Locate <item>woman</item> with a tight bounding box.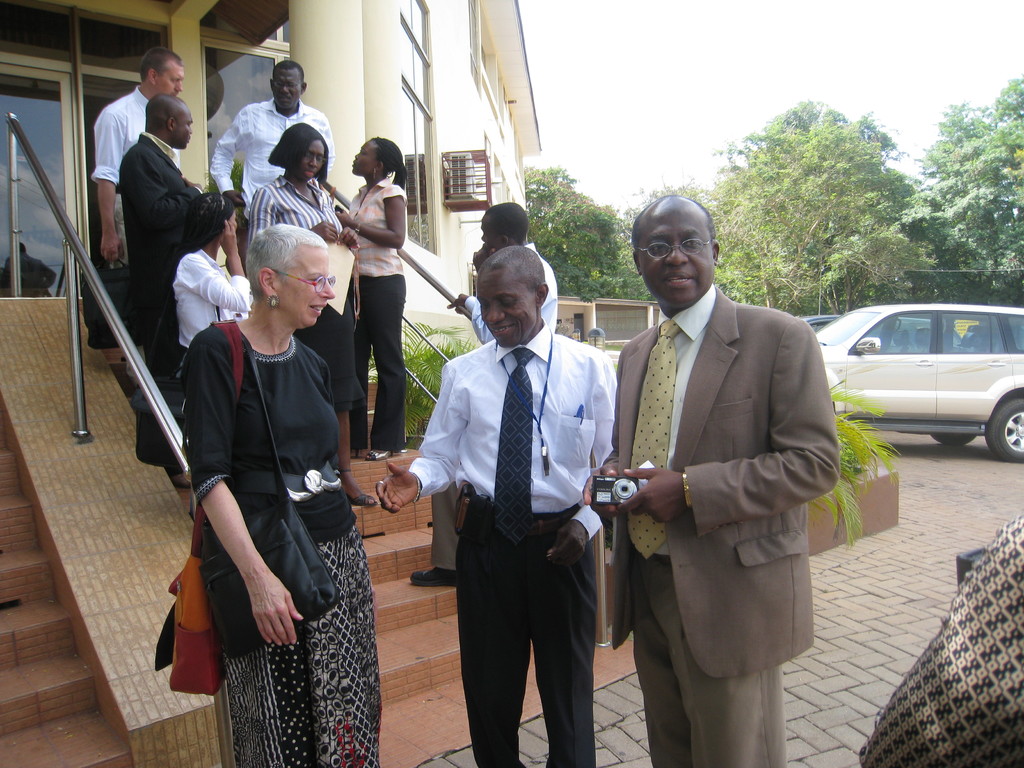
l=246, t=122, r=381, b=506.
